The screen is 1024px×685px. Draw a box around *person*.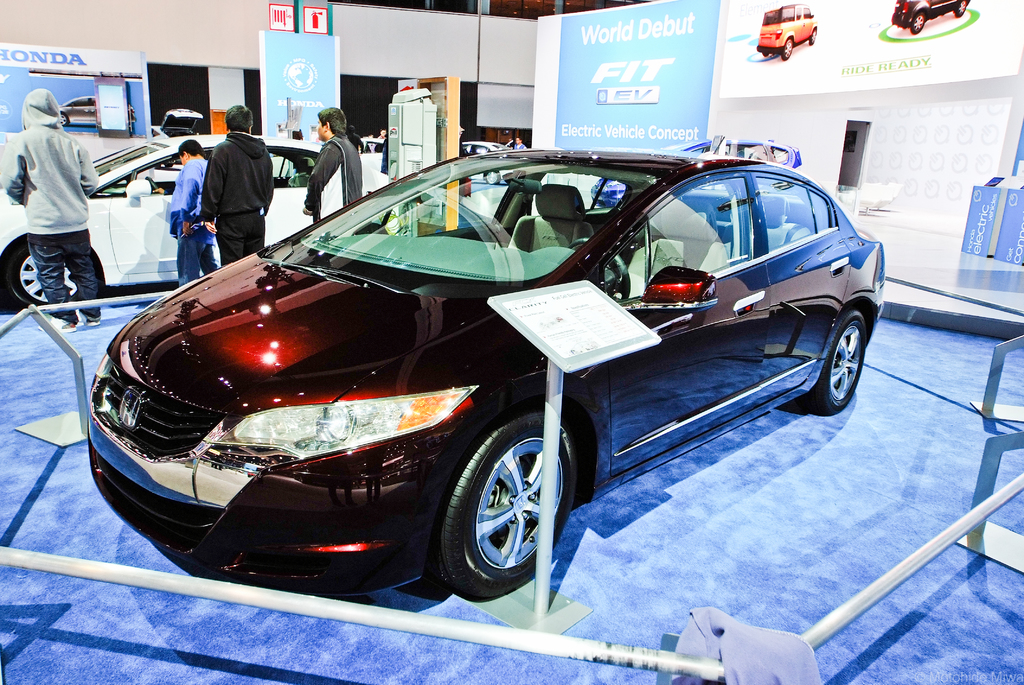
Rect(162, 136, 217, 287).
